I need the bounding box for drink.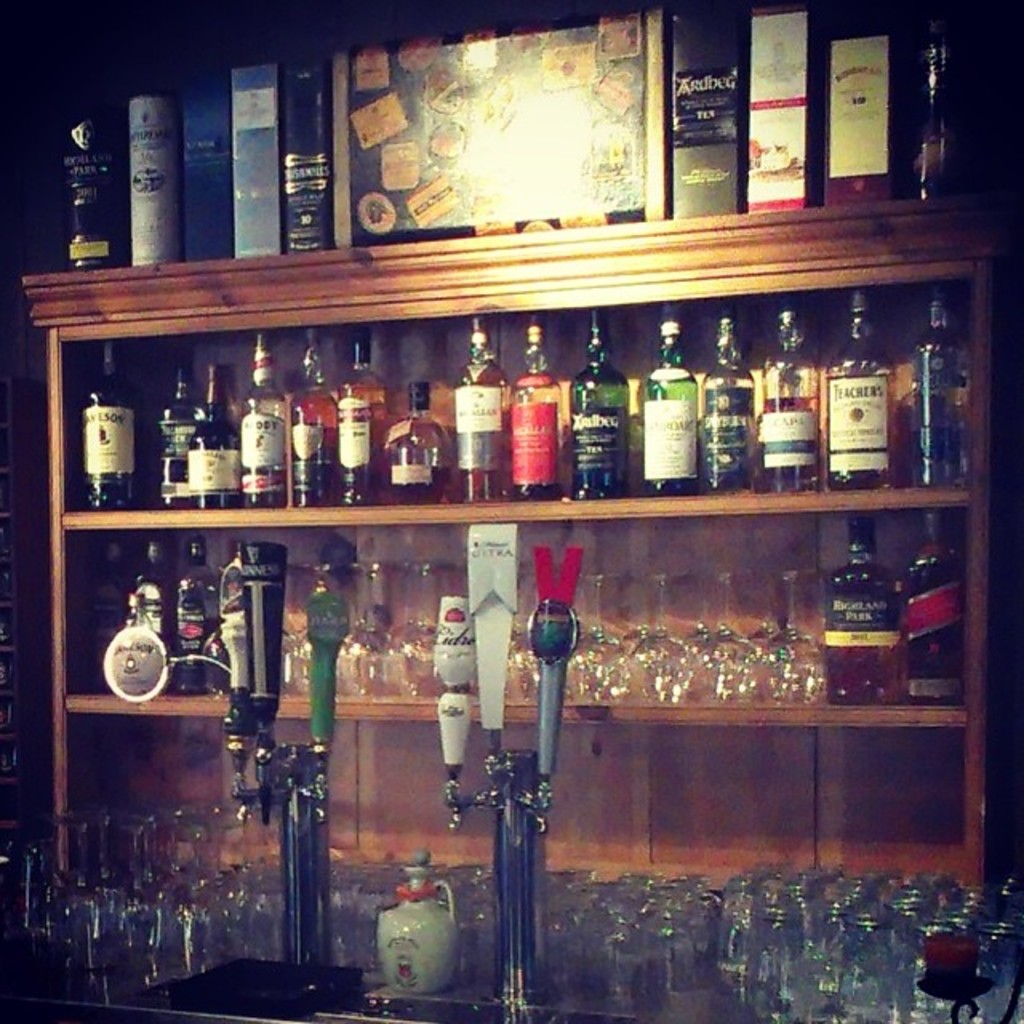
Here it is: bbox=(754, 304, 816, 493).
